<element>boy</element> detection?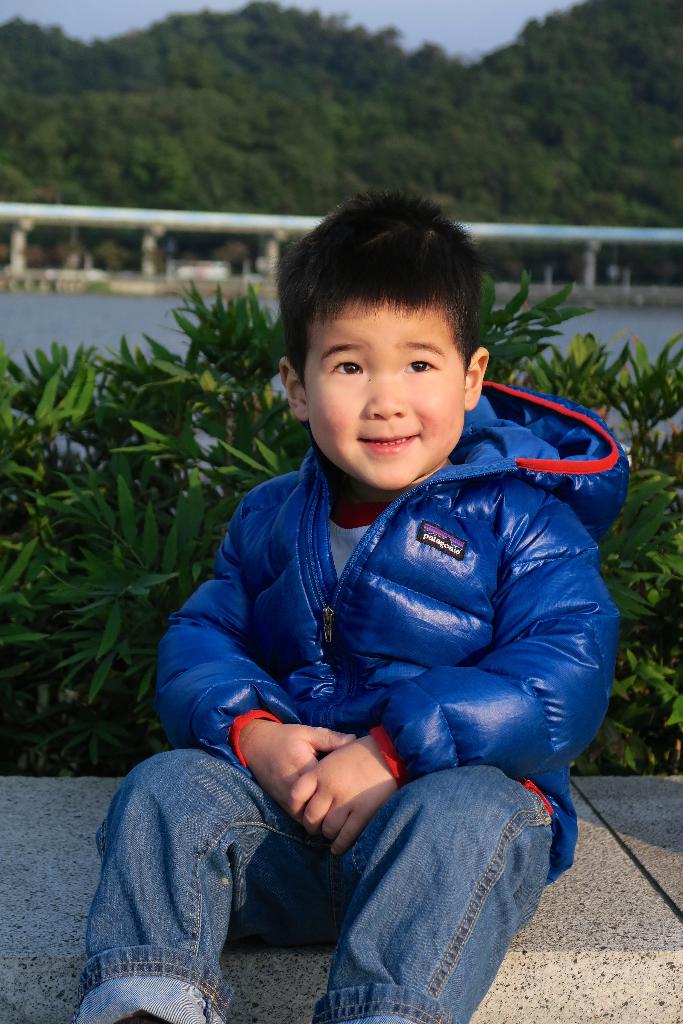
[67, 191, 625, 1023]
